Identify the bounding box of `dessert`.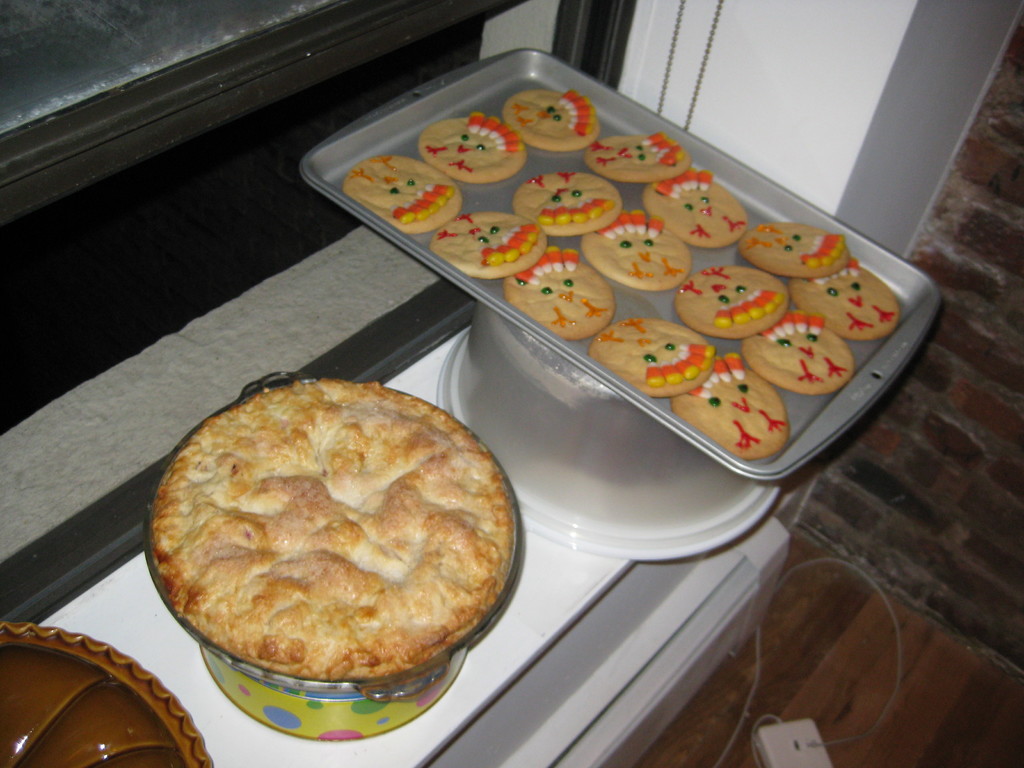
{"left": 687, "top": 262, "right": 783, "bottom": 330}.
